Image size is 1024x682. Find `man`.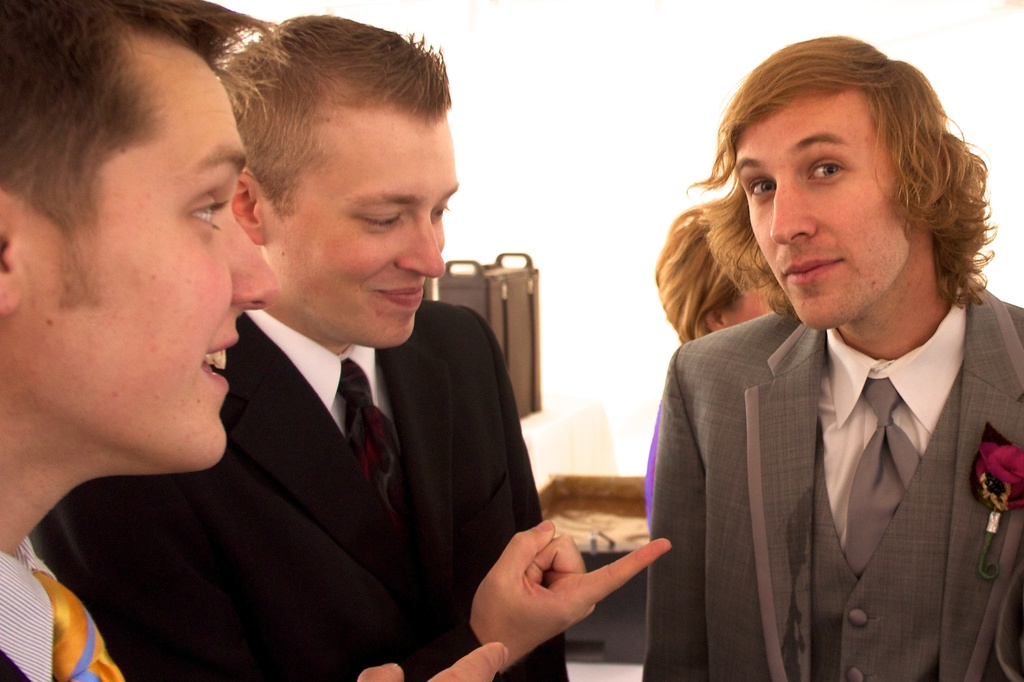
x1=24 y1=11 x2=671 y2=678.
